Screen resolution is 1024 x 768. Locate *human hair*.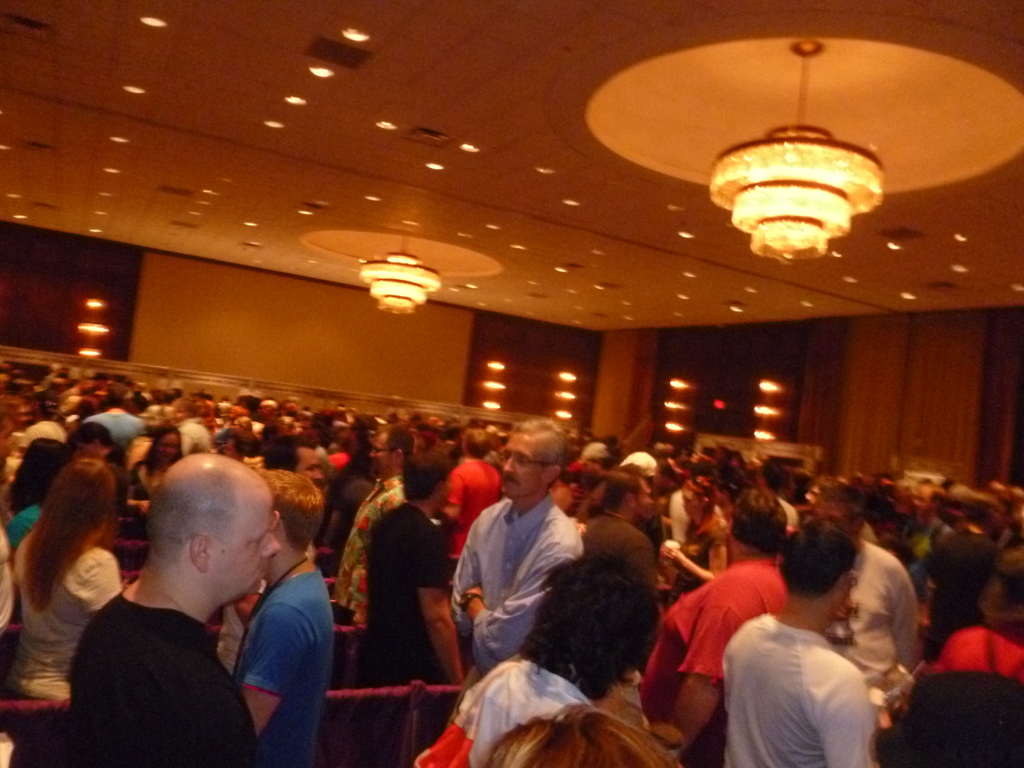
l=260, t=435, r=303, b=463.
